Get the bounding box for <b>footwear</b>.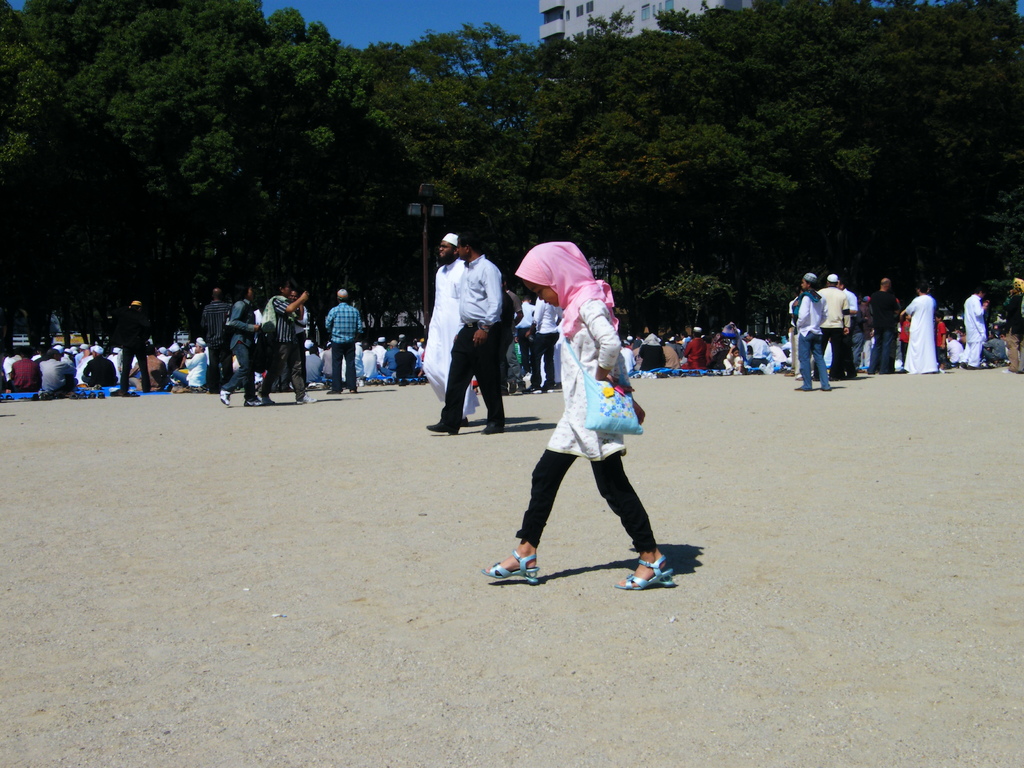
480/422/504/434.
